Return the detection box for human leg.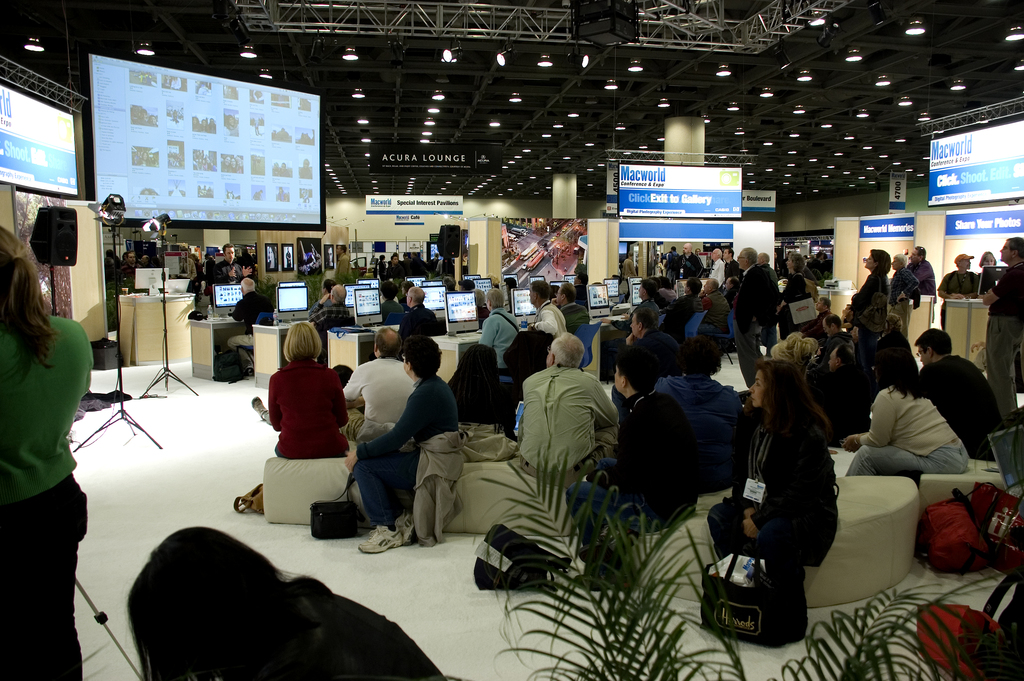
[x1=847, y1=446, x2=967, y2=480].
